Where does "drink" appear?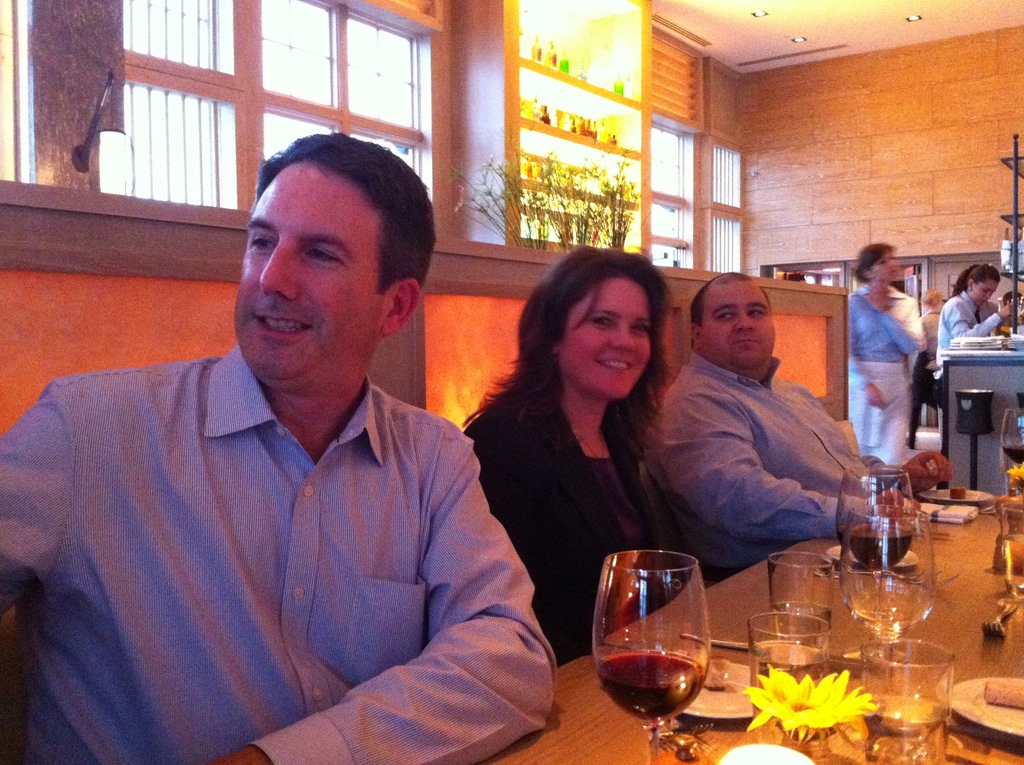
Appears at box(838, 524, 908, 565).
